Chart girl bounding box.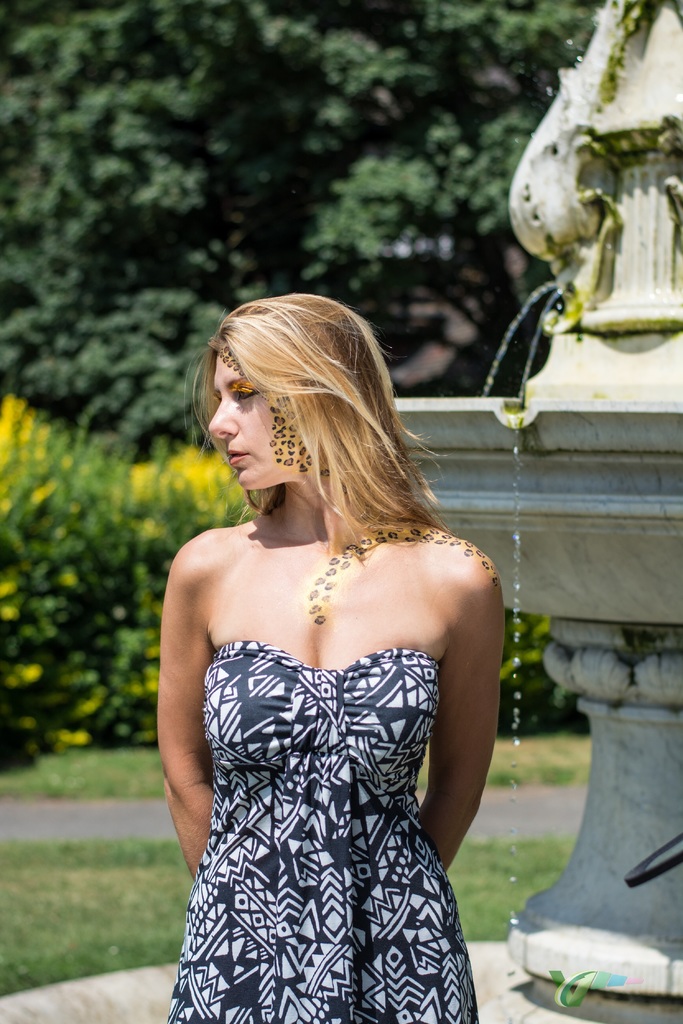
Charted: rect(155, 290, 509, 1023).
